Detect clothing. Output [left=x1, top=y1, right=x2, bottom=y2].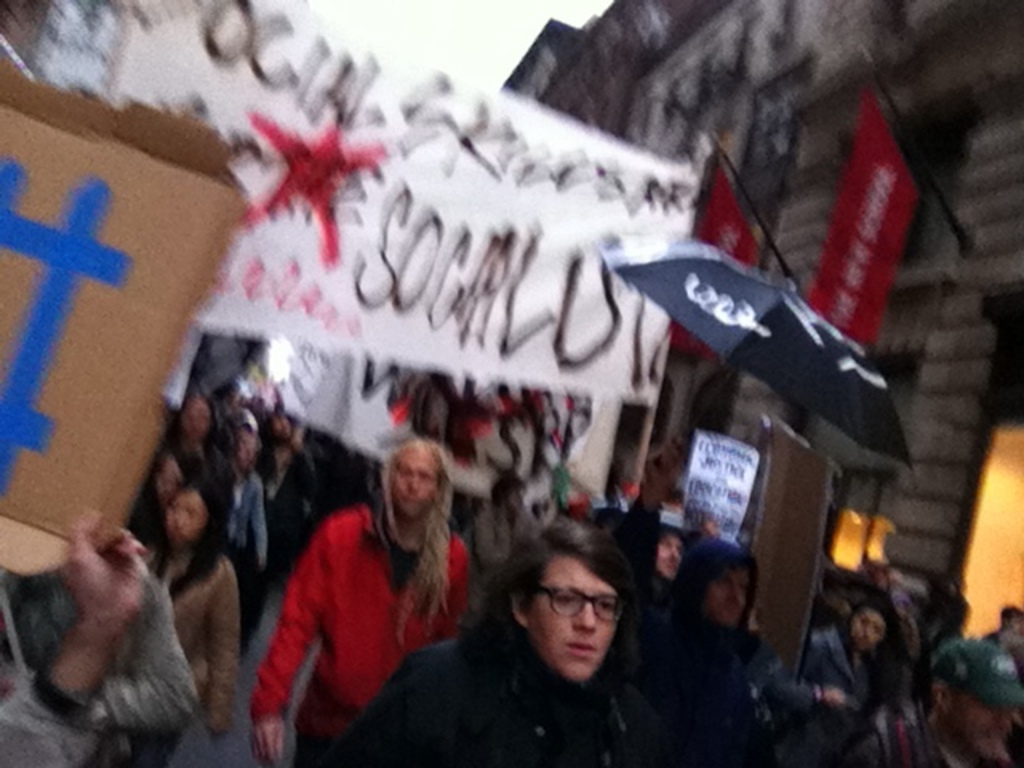
[left=870, top=698, right=1022, bottom=766].
